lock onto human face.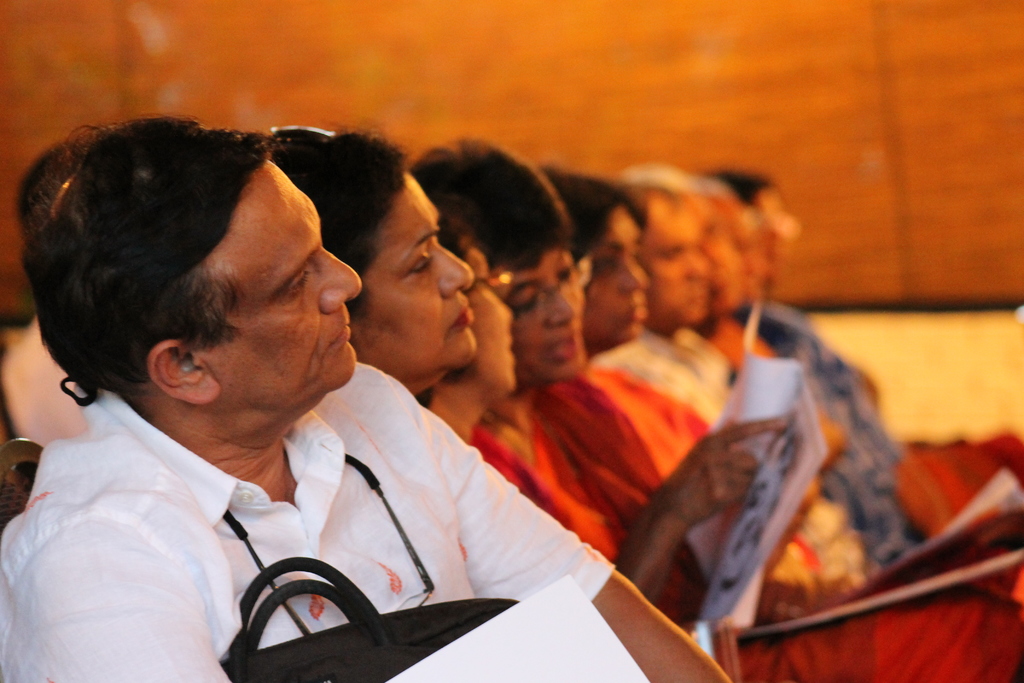
Locked: bbox=(509, 248, 586, 378).
